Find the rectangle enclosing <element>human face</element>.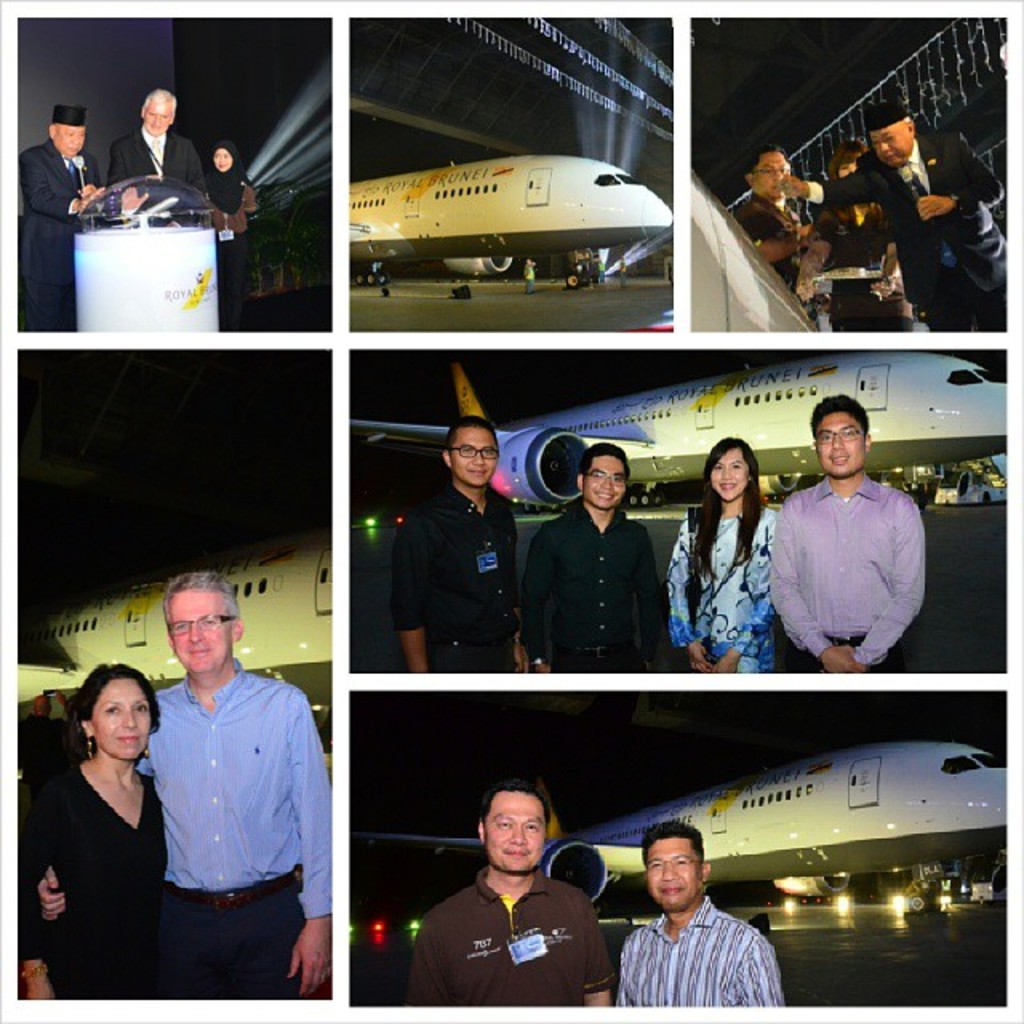
detection(93, 677, 154, 766).
